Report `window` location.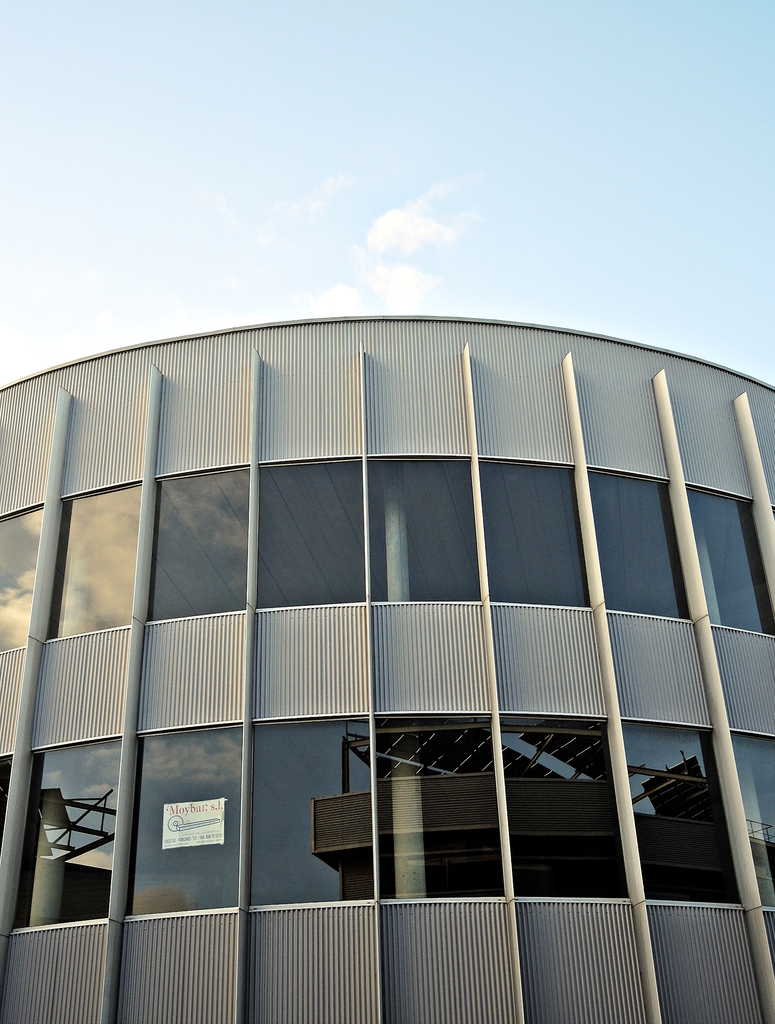
Report: {"left": 240, "top": 717, "right": 376, "bottom": 903}.
